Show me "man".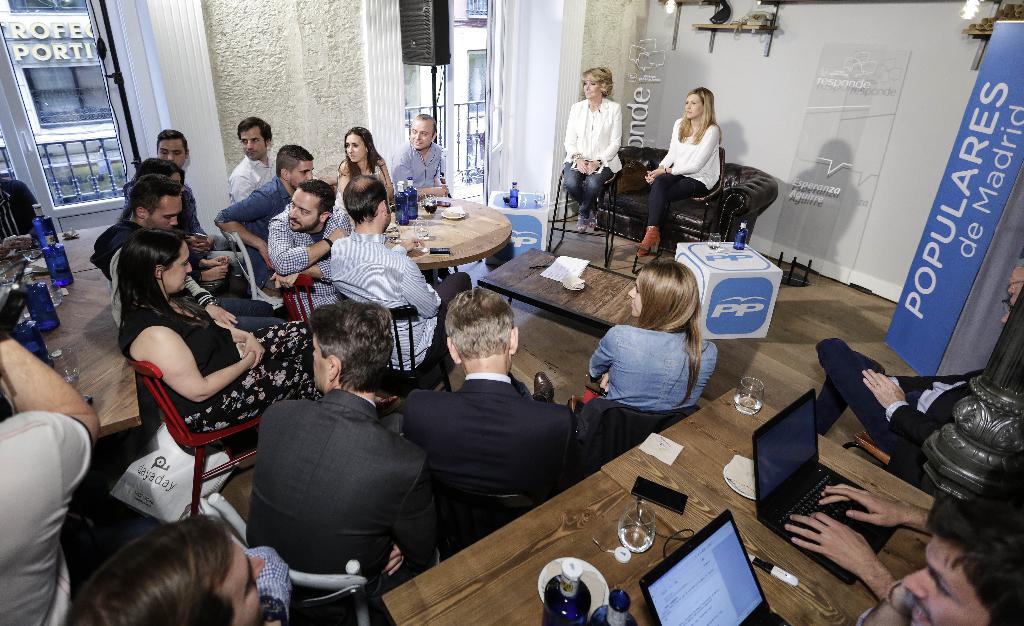
"man" is here: (left=218, top=142, right=311, bottom=286).
